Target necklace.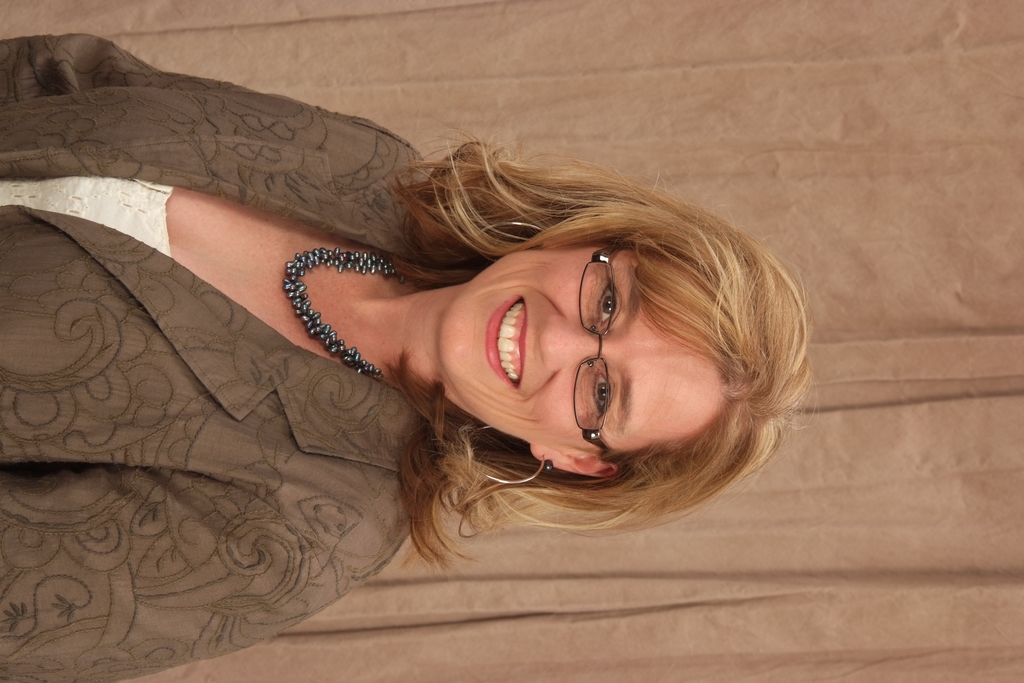
Target region: 271,222,391,402.
